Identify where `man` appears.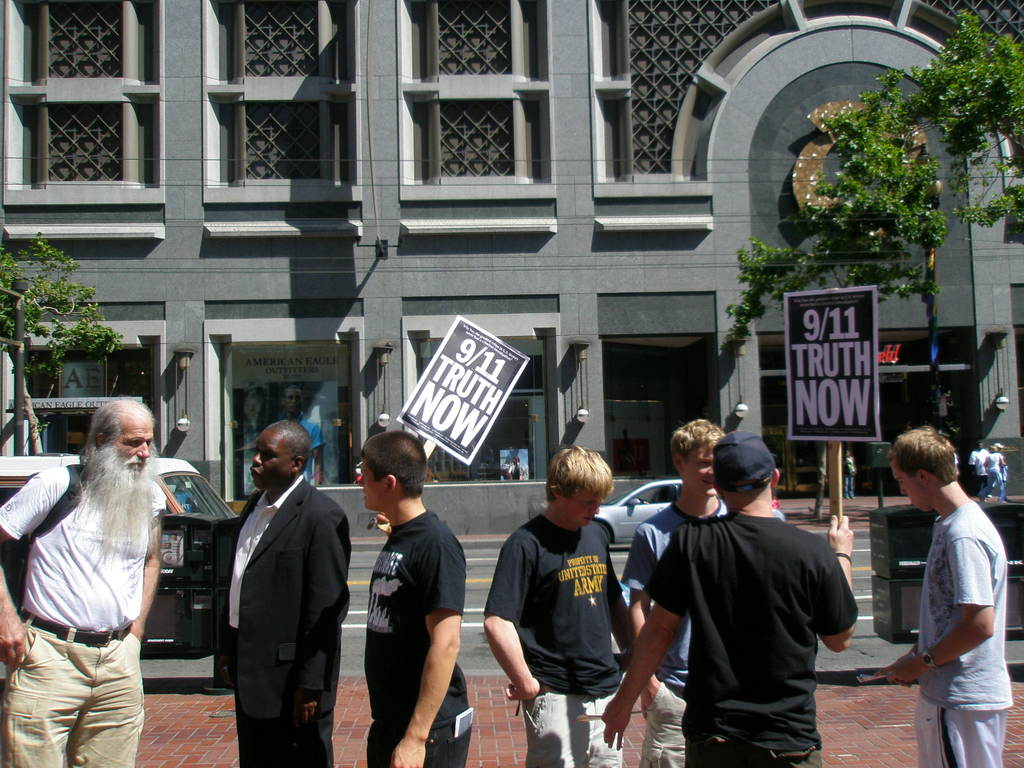
Appears at rect(0, 399, 179, 767).
